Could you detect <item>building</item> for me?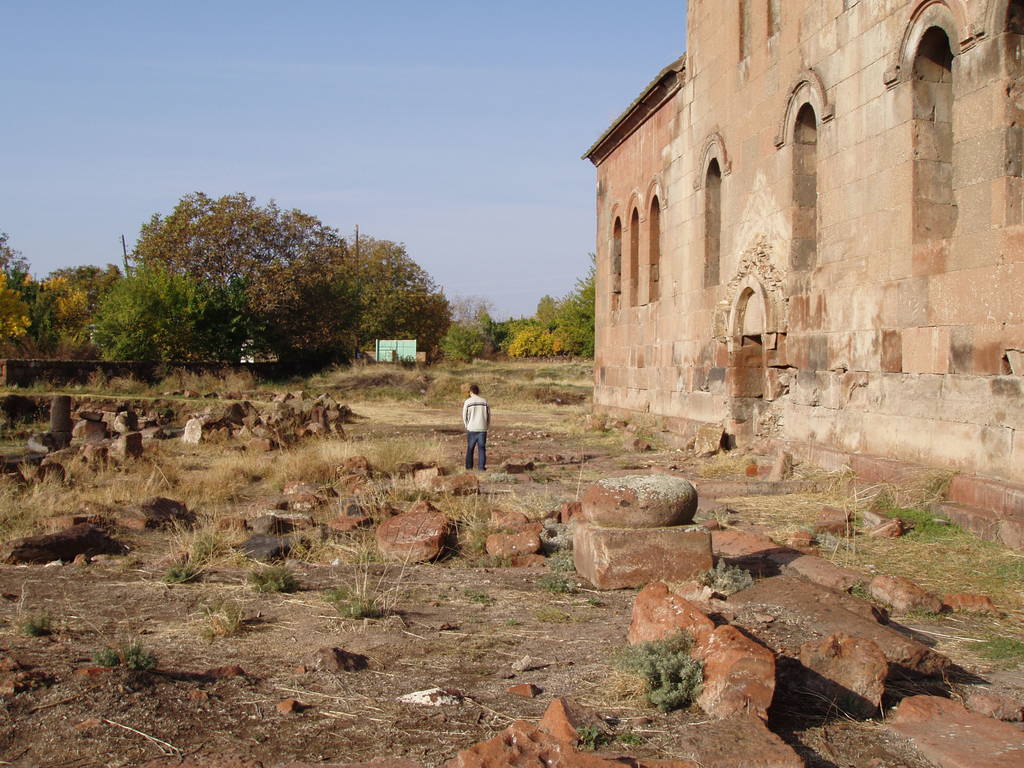
Detection result: left=580, top=56, right=685, bottom=405.
